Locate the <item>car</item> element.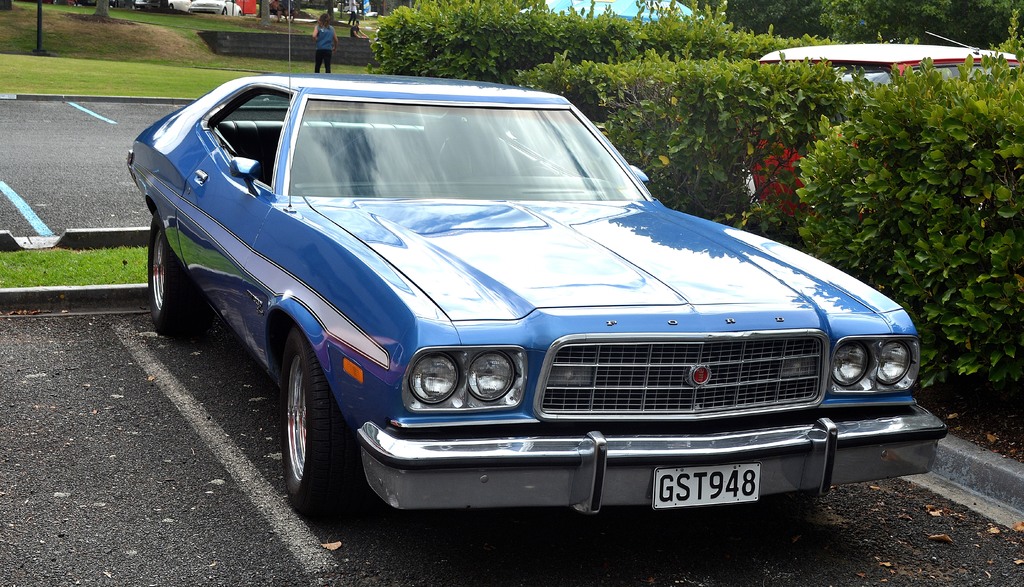
Element bbox: bbox(522, 0, 700, 24).
